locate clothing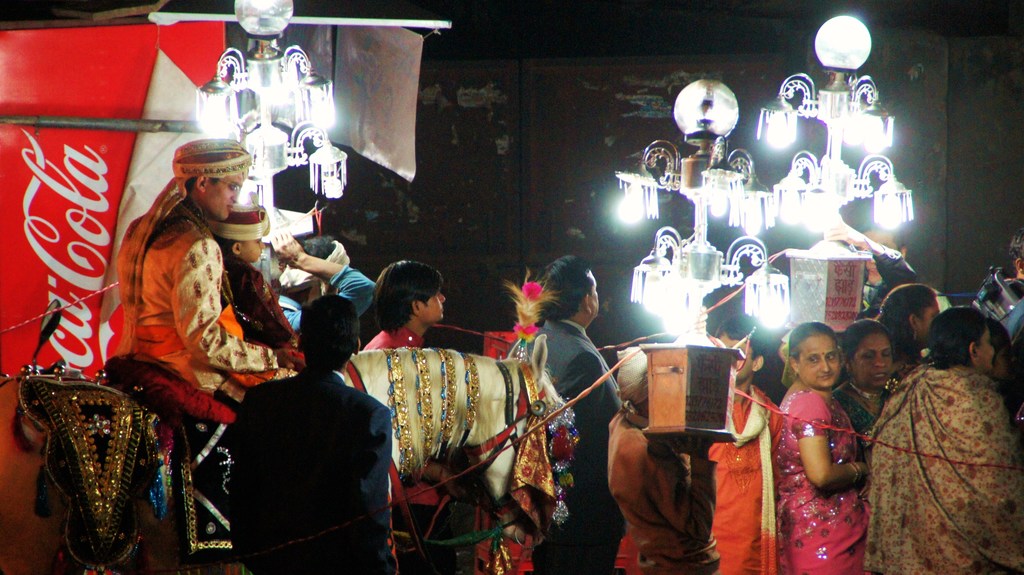
locate(862, 357, 1023, 574)
